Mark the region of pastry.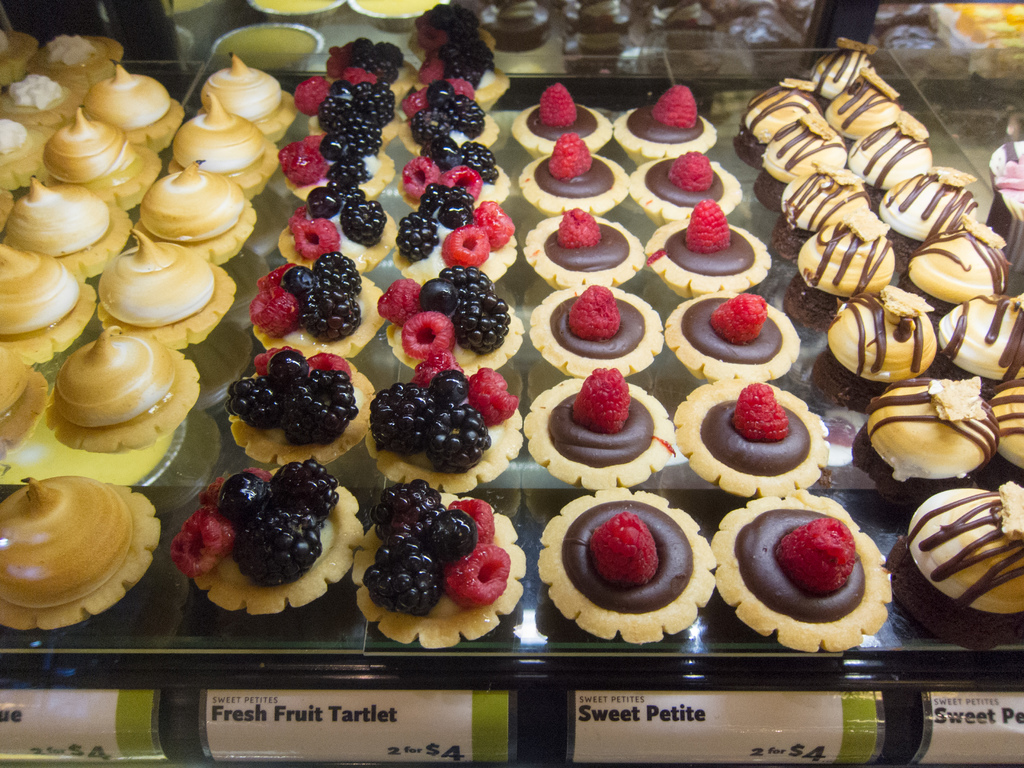
Region: 380:271:522:383.
